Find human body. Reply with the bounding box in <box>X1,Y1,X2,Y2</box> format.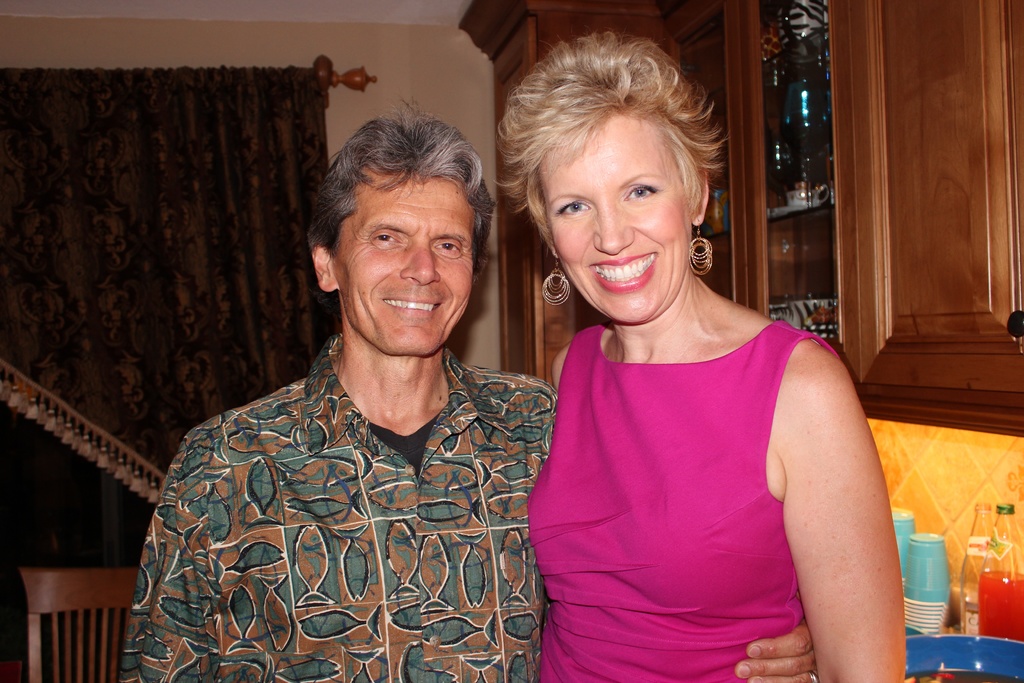
<box>525,26,899,682</box>.
